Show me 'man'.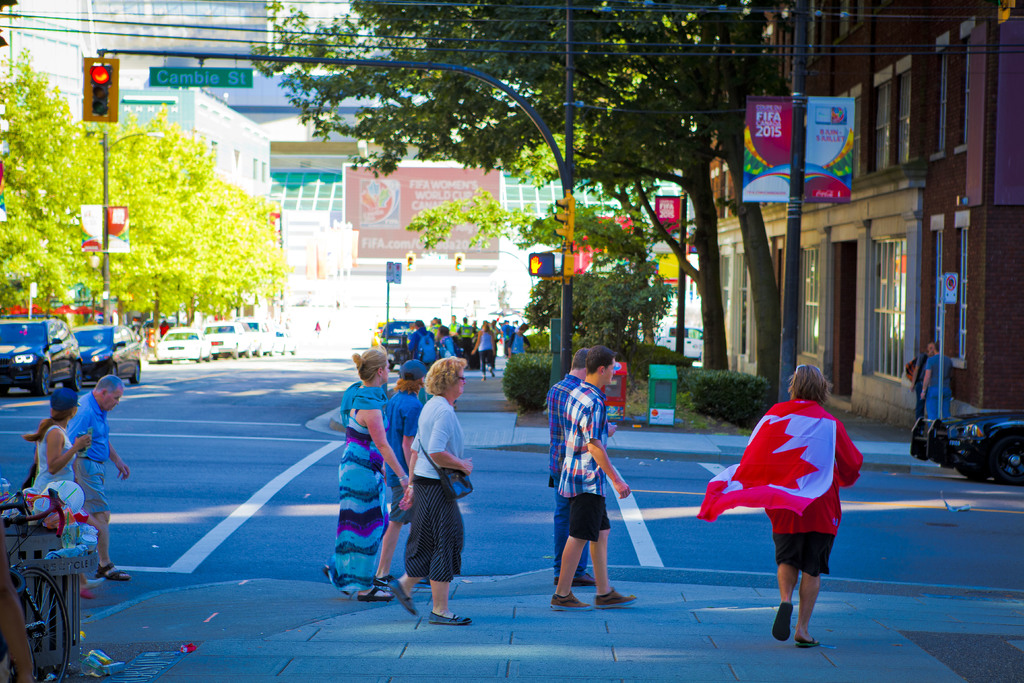
'man' is here: detection(918, 341, 957, 436).
